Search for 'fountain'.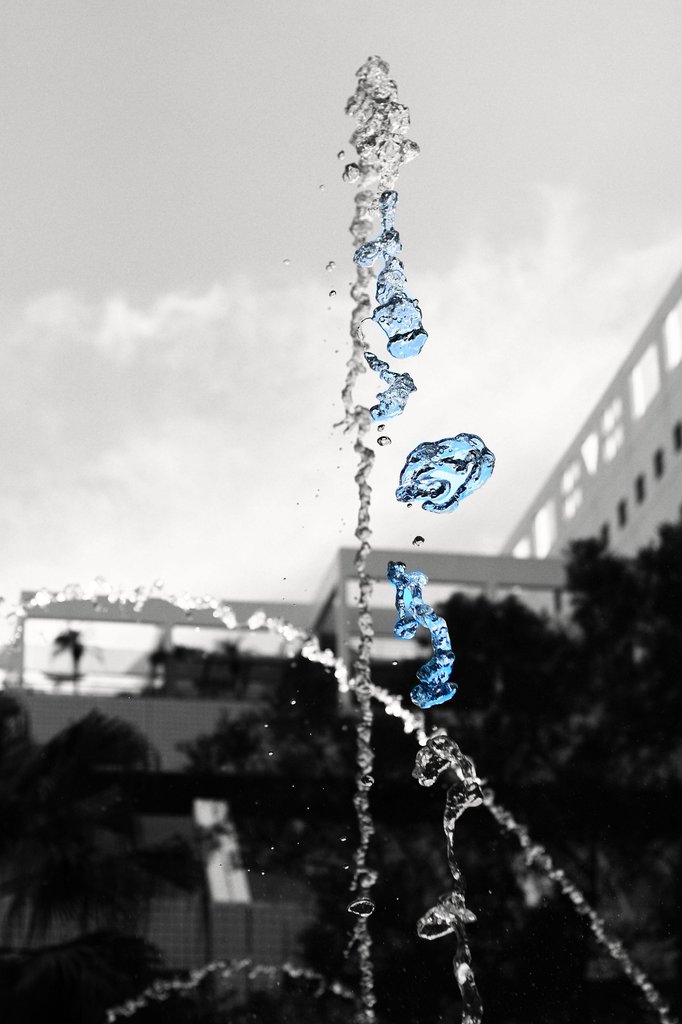
Found at region(0, 48, 677, 1023).
